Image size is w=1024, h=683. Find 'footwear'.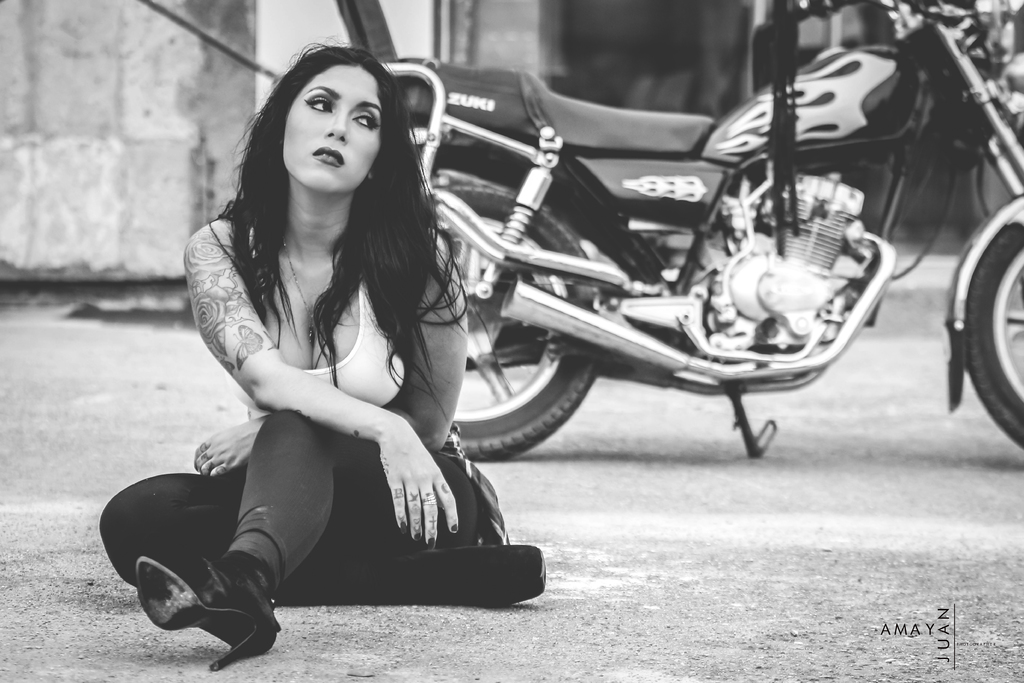
<region>368, 541, 539, 611</region>.
